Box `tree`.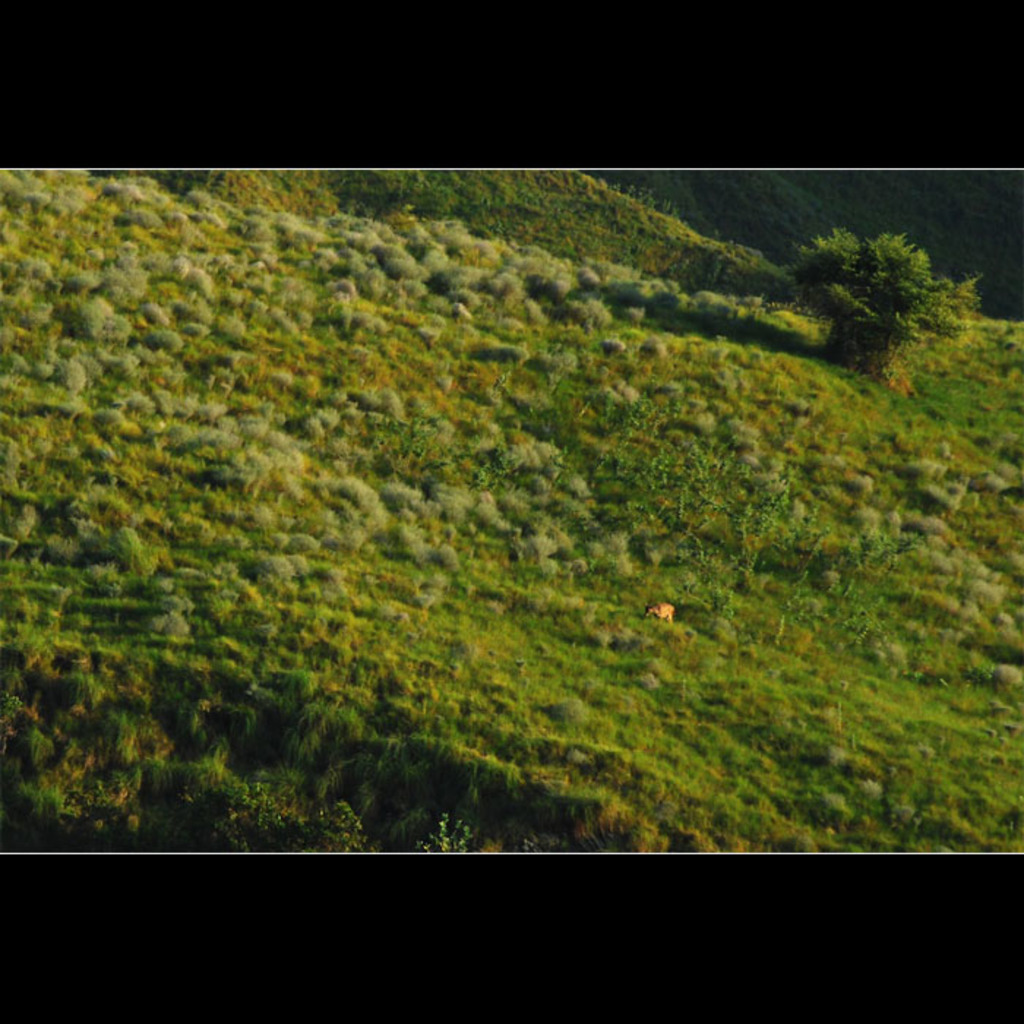
region(778, 203, 982, 369).
